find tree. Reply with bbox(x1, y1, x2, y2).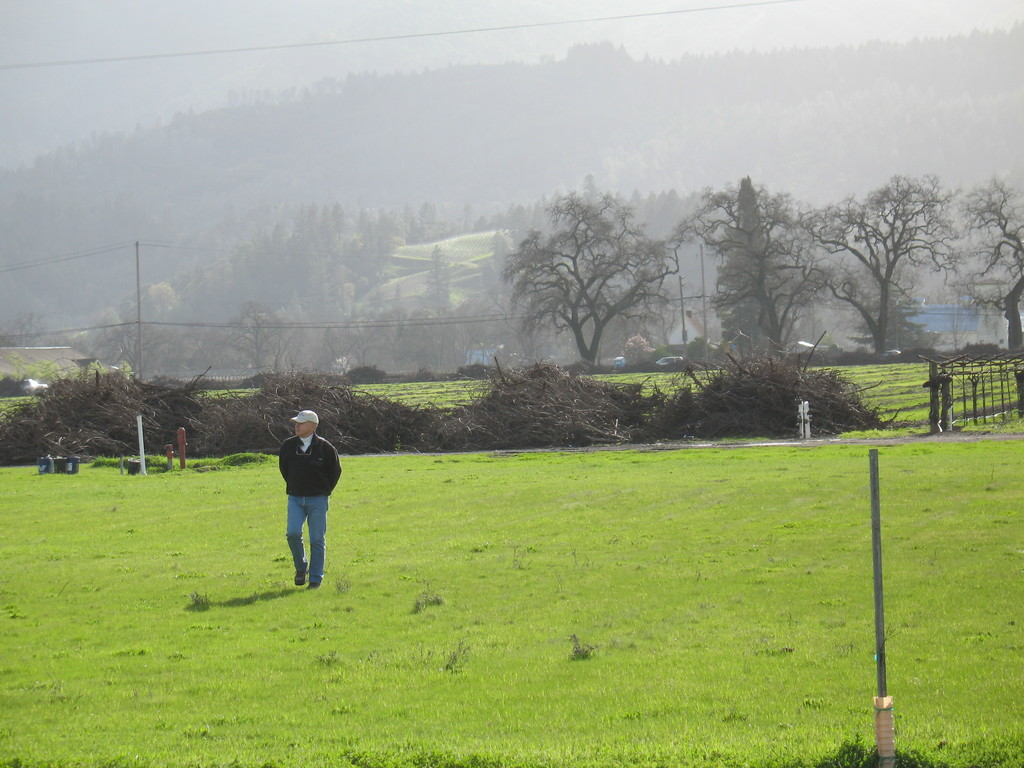
bbox(824, 154, 966, 359).
